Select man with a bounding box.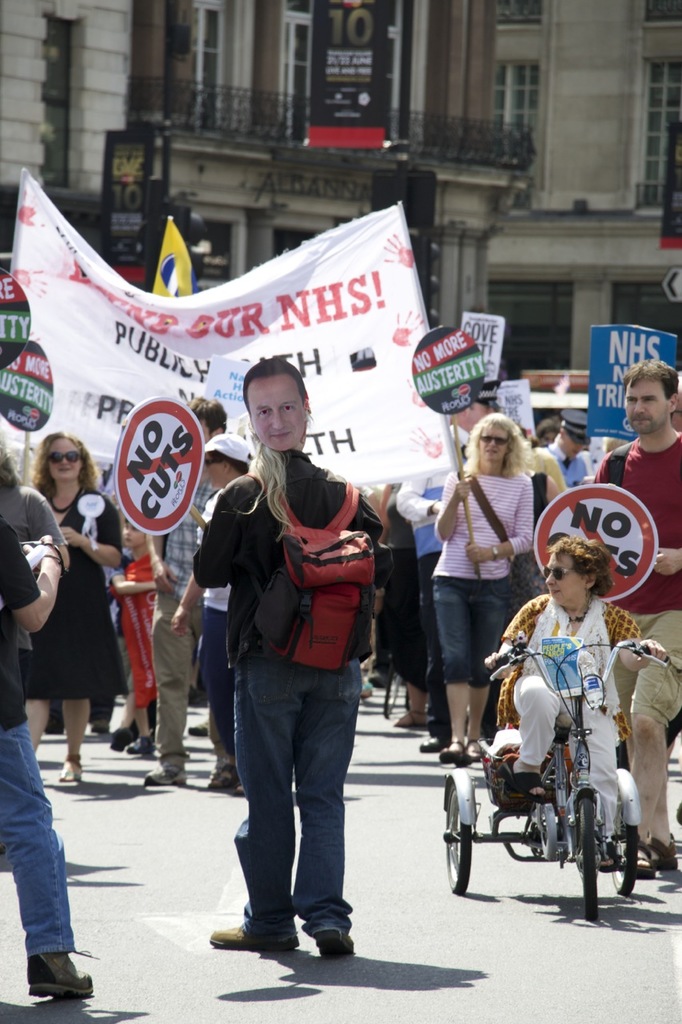
x1=142 y1=392 x2=233 y2=790.
